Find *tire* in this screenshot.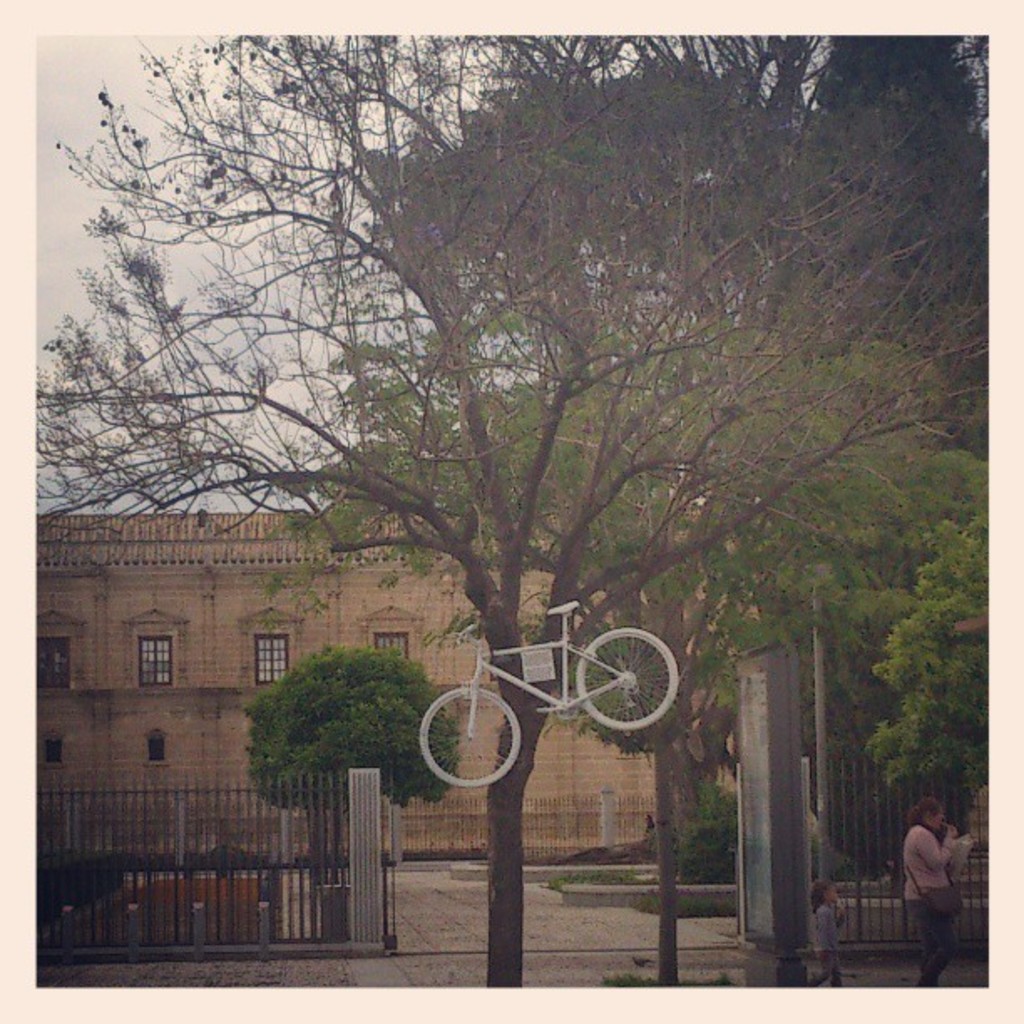
The bounding box for *tire* is 415 686 532 791.
